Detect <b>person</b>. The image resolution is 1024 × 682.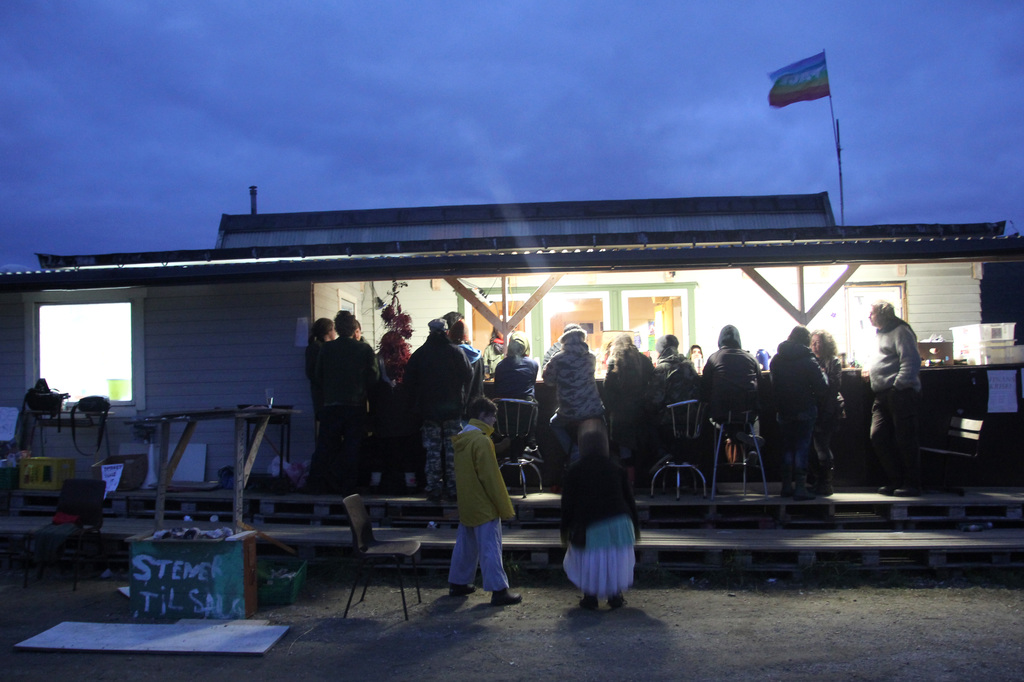
select_region(306, 312, 342, 476).
